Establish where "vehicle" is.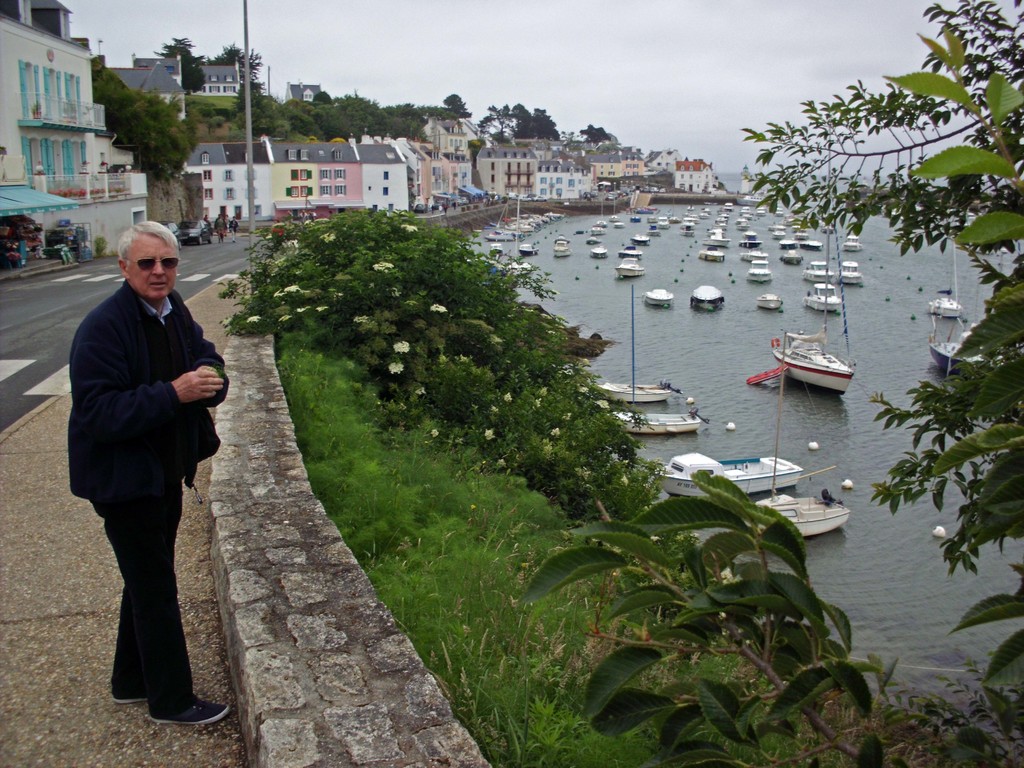
Established at {"left": 534, "top": 193, "right": 547, "bottom": 202}.
